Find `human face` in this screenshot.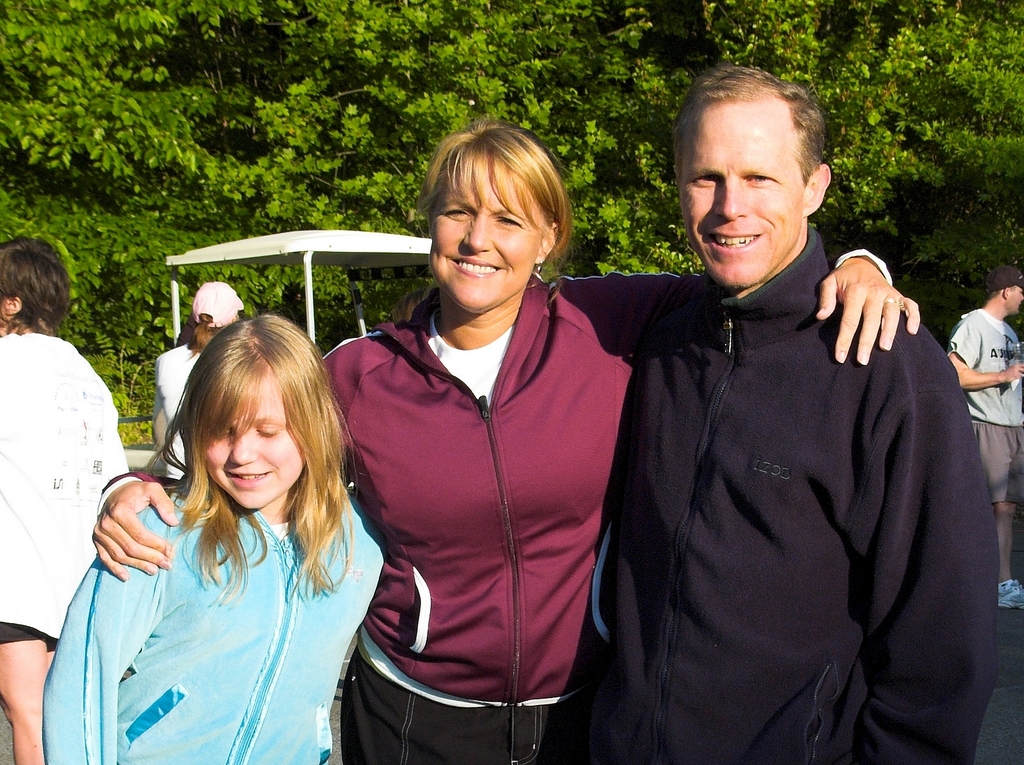
The bounding box for `human face` is crop(678, 106, 802, 283).
